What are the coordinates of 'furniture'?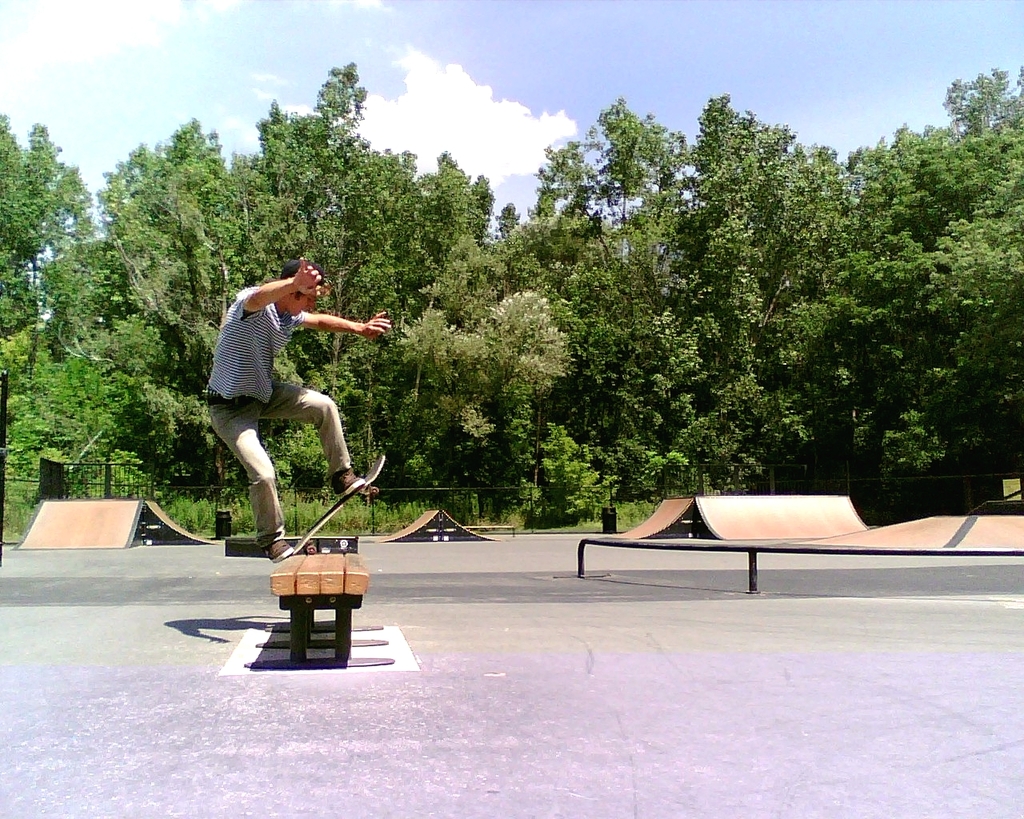
bbox=(270, 550, 366, 664).
